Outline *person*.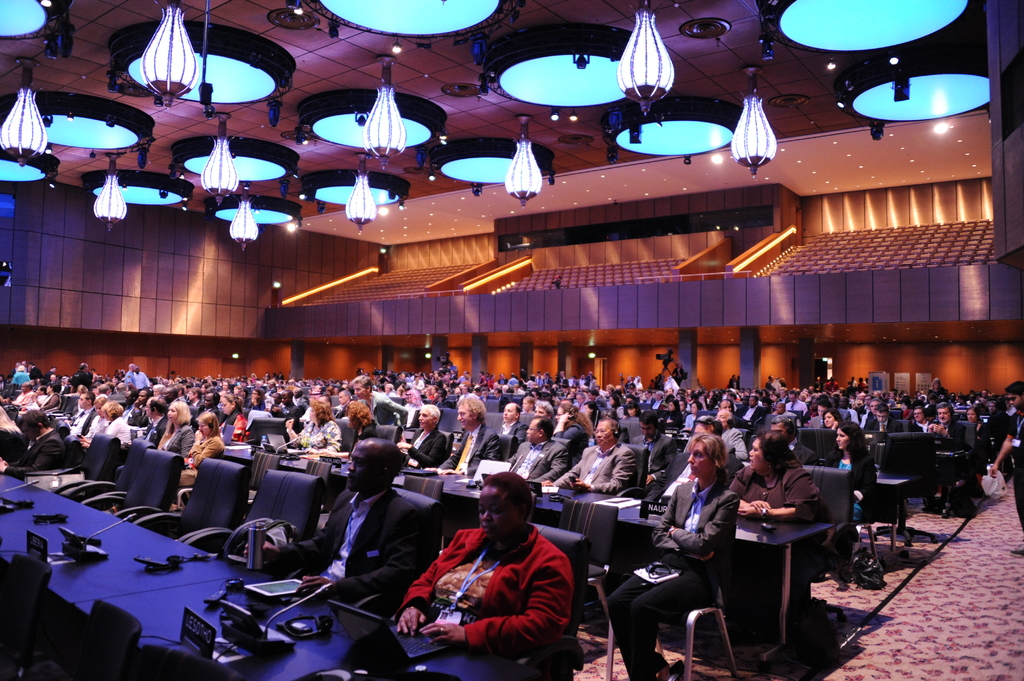
Outline: <region>521, 396, 534, 412</region>.
